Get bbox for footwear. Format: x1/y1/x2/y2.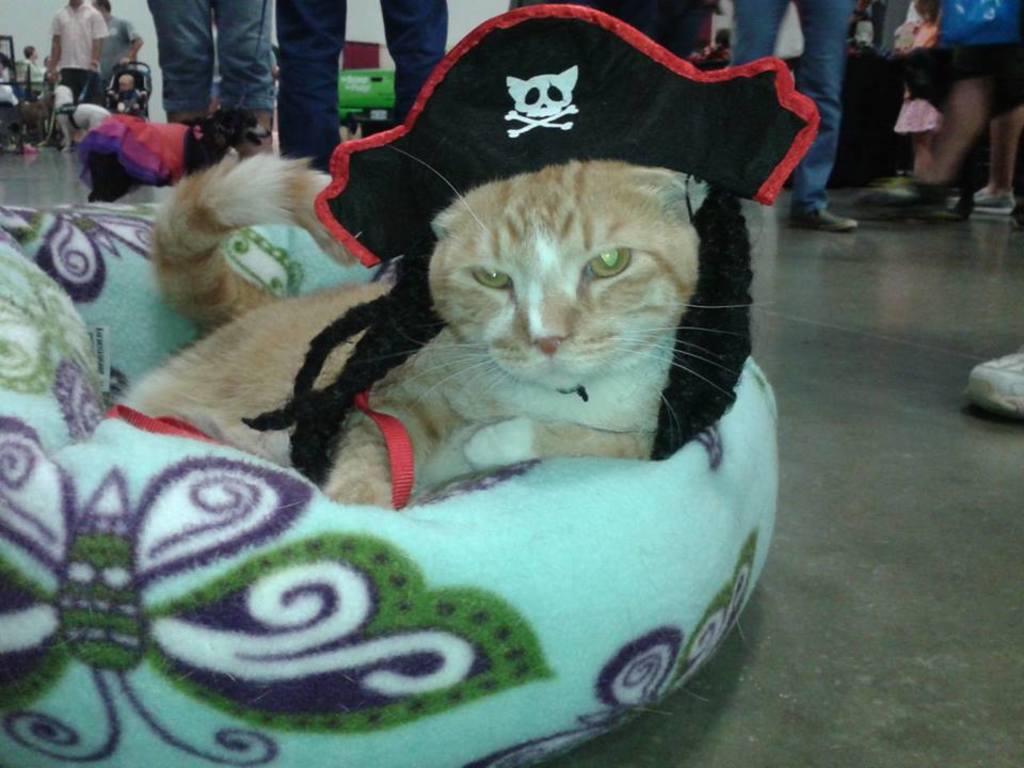
943/194/979/215.
